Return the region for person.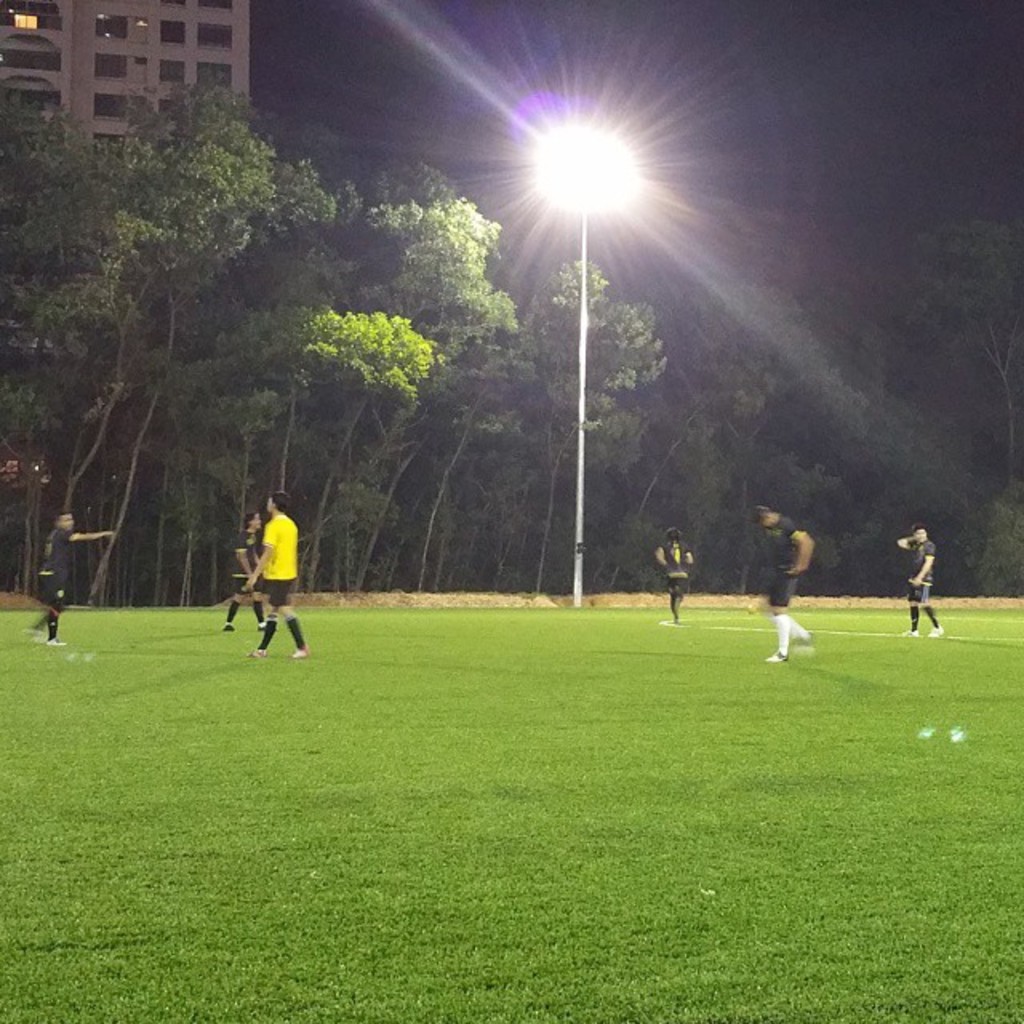
pyautogui.locateOnScreen(906, 520, 952, 646).
